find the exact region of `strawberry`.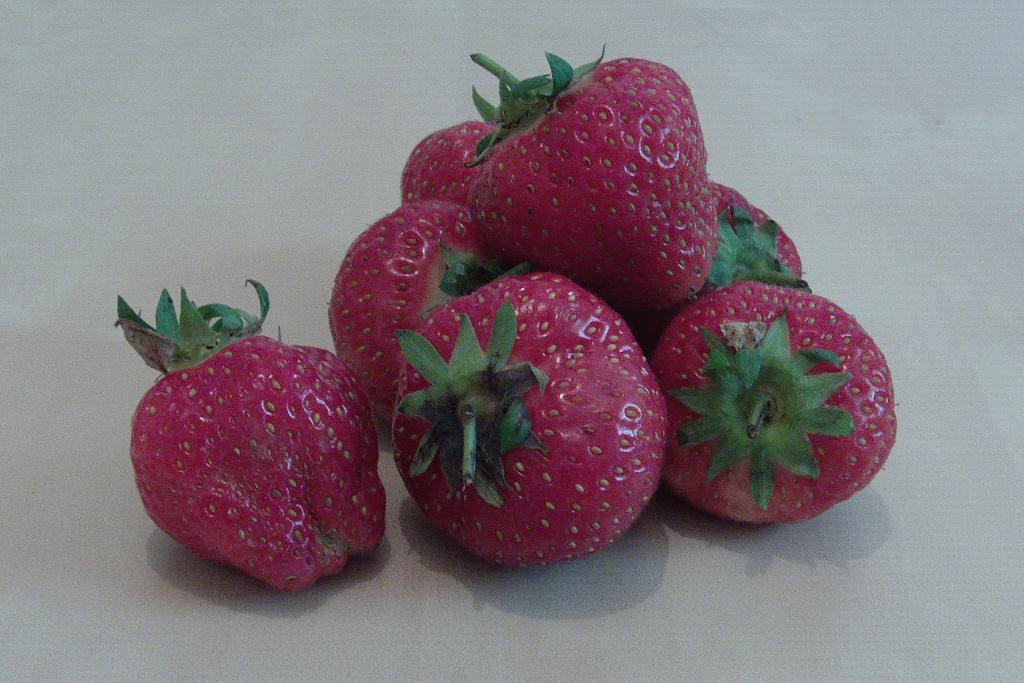
Exact region: bbox=(641, 222, 912, 525).
